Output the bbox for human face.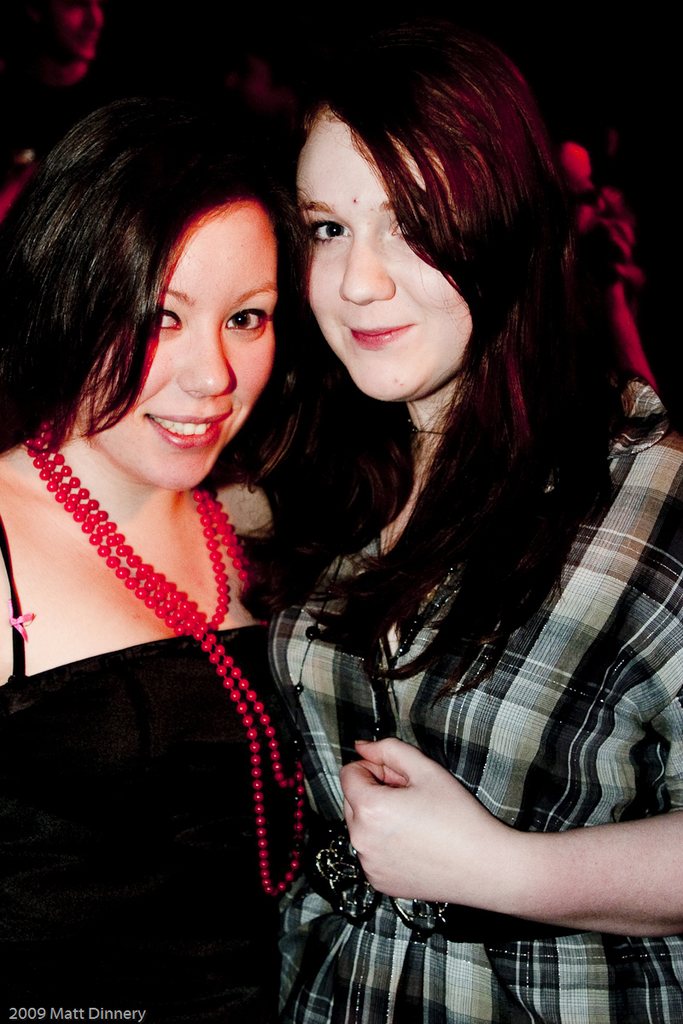
rect(281, 108, 476, 405).
